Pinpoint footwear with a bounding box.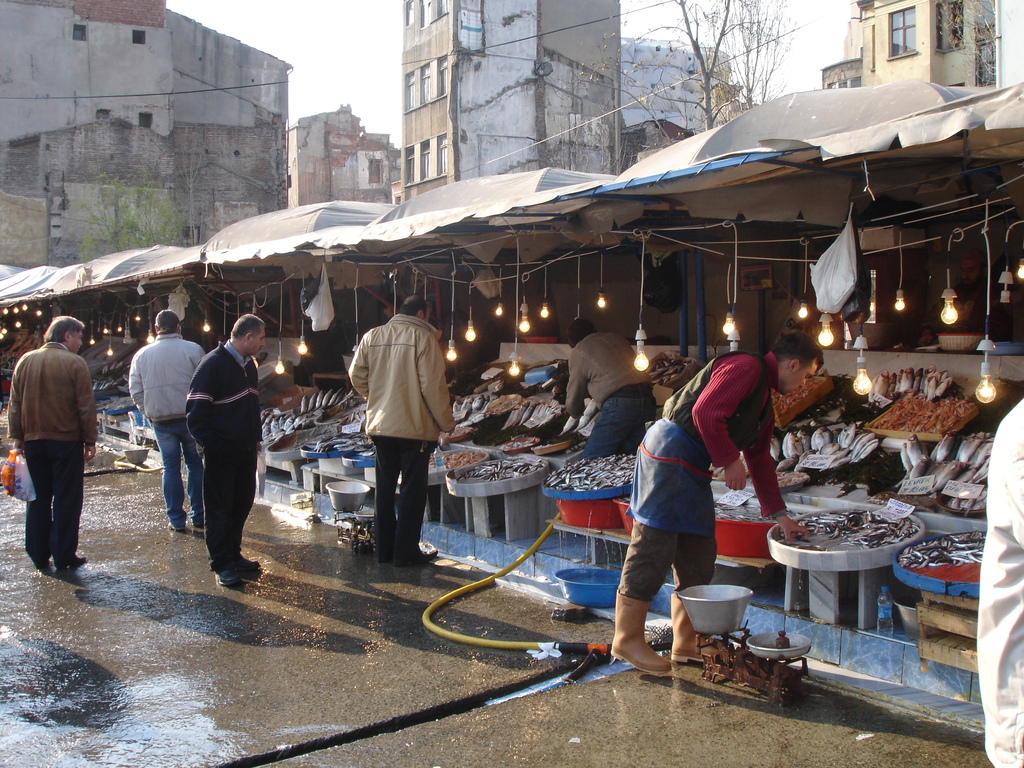
Rect(664, 591, 755, 667).
